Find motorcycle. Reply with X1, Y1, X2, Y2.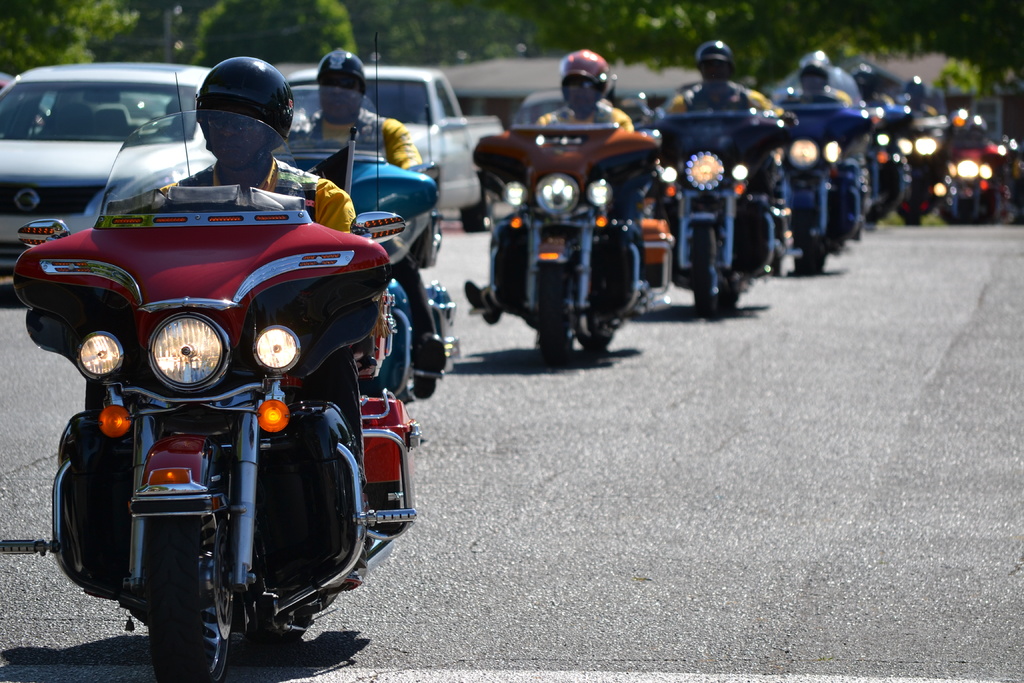
472, 89, 671, 366.
